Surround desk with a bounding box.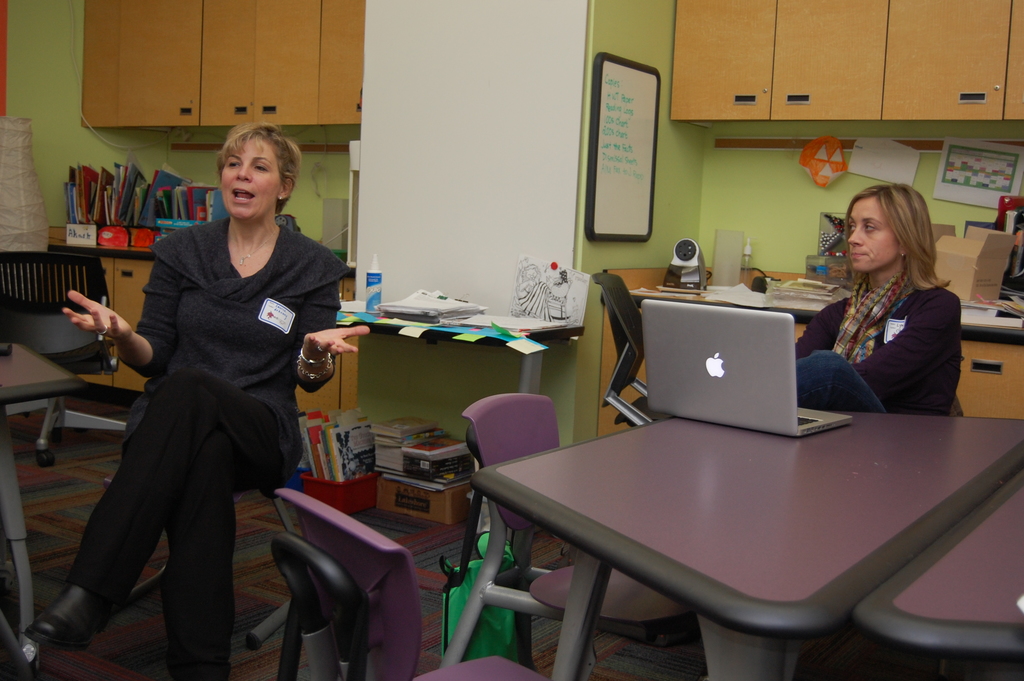
{"left": 473, "top": 406, "right": 1023, "bottom": 680}.
